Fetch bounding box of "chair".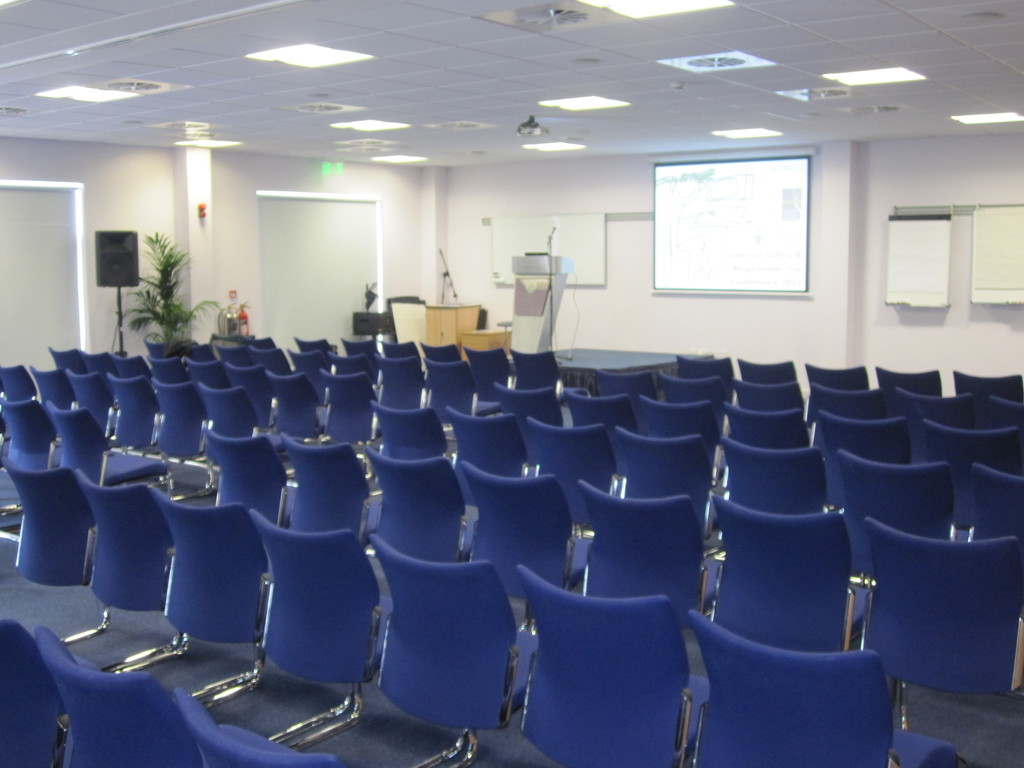
Bbox: bbox=(705, 490, 906, 721).
